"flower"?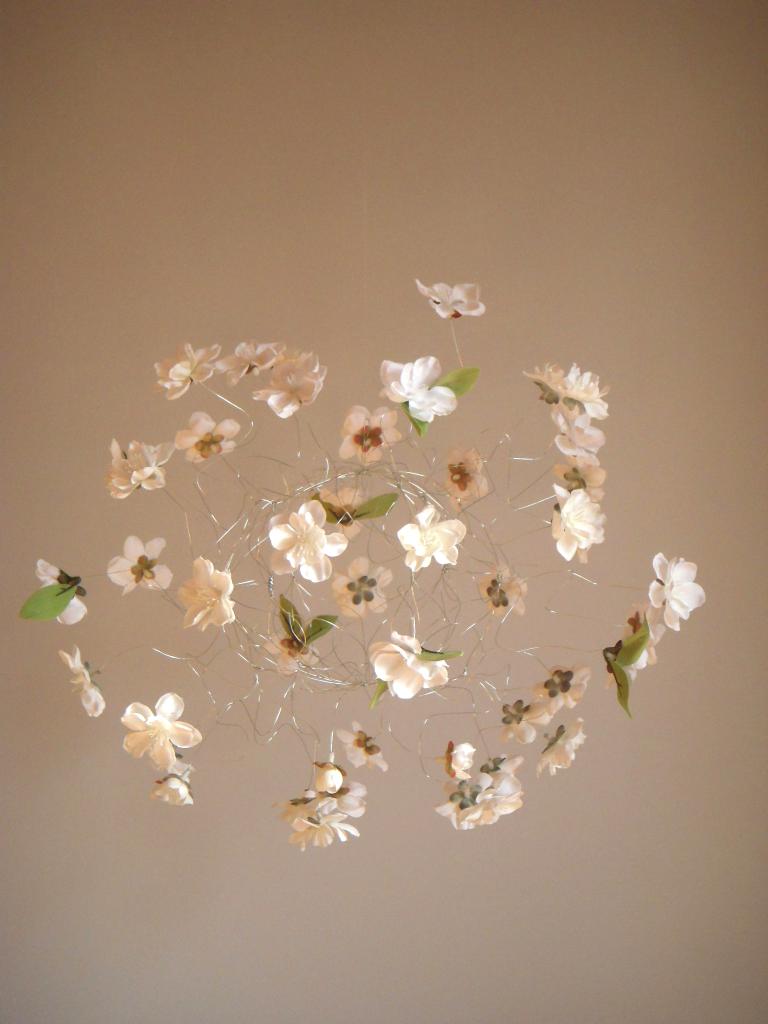
rect(503, 698, 554, 748)
